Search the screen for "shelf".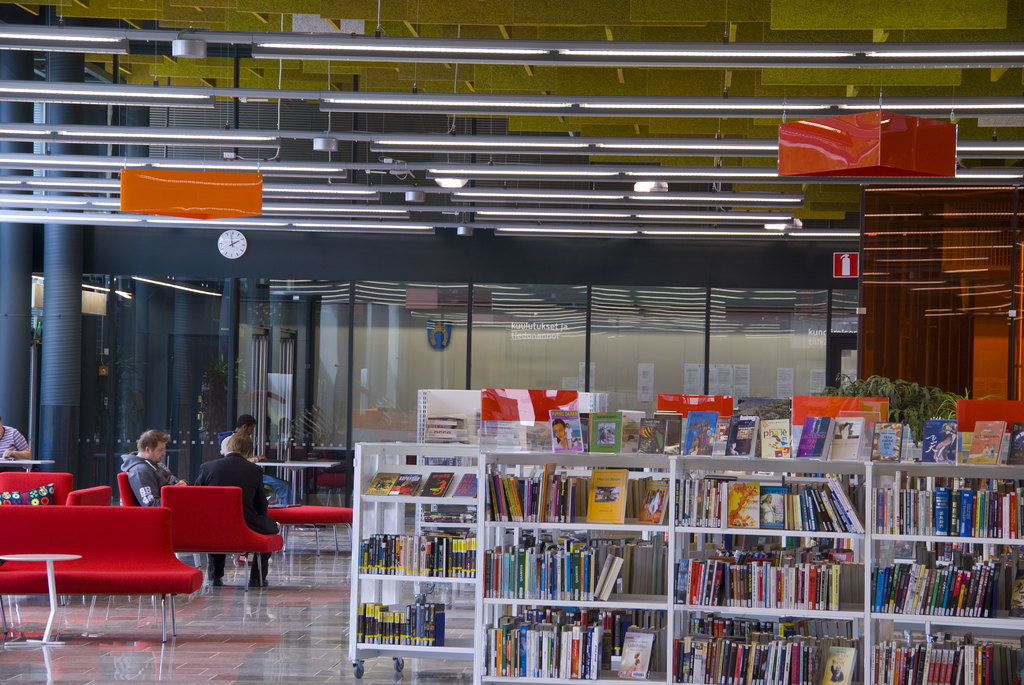
Found at box=[869, 622, 1023, 684].
